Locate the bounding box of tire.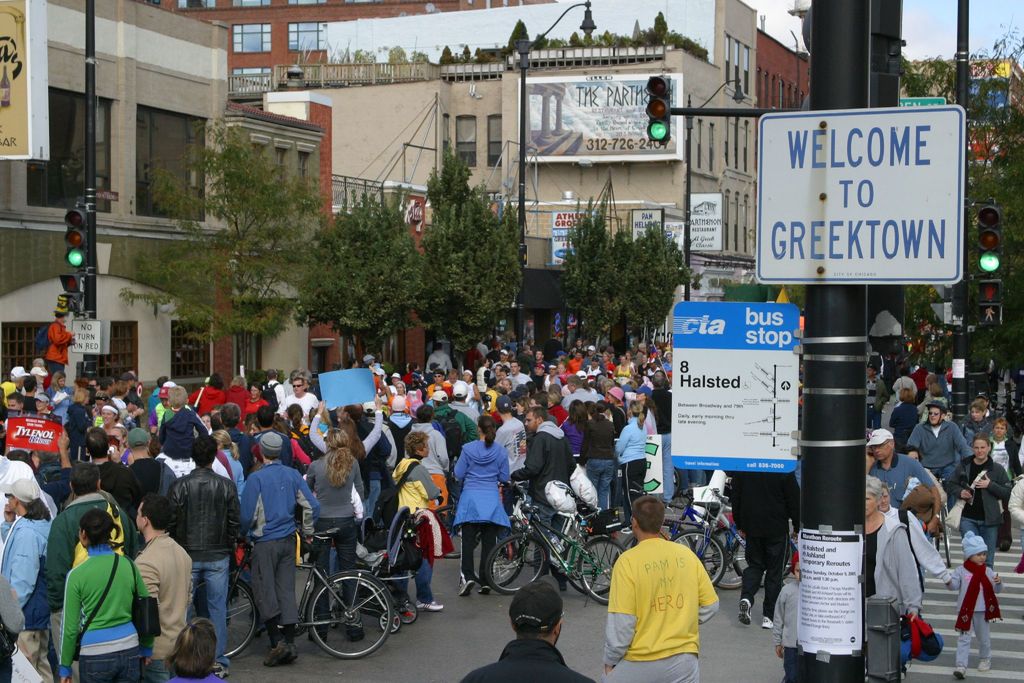
Bounding box: [x1=397, y1=601, x2=419, y2=621].
